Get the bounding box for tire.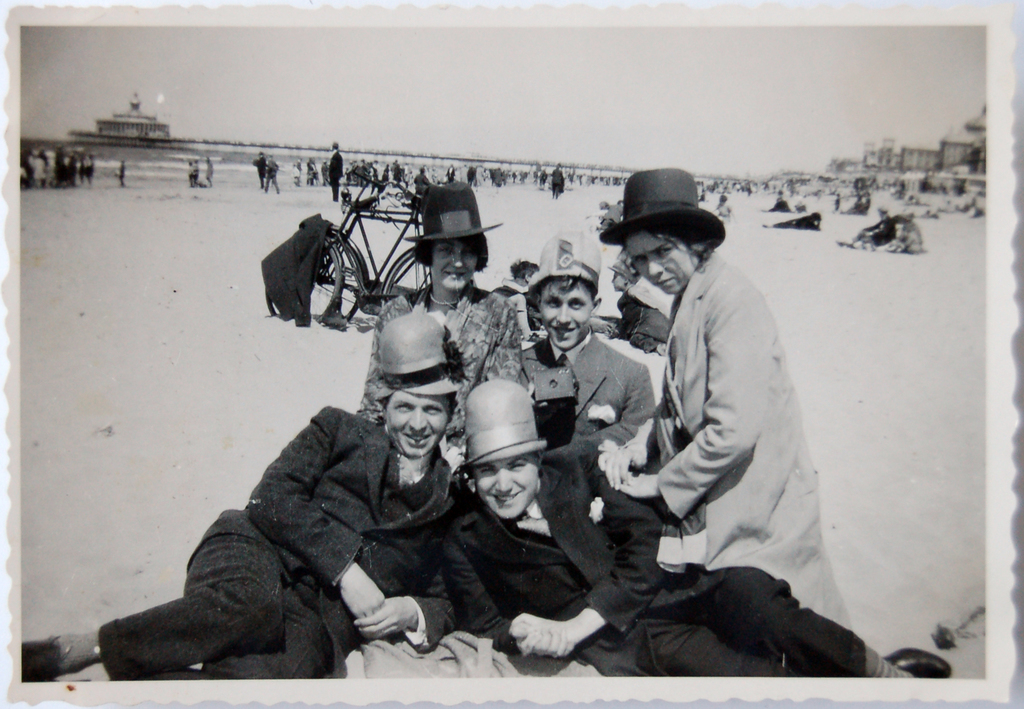
371:250:444:331.
